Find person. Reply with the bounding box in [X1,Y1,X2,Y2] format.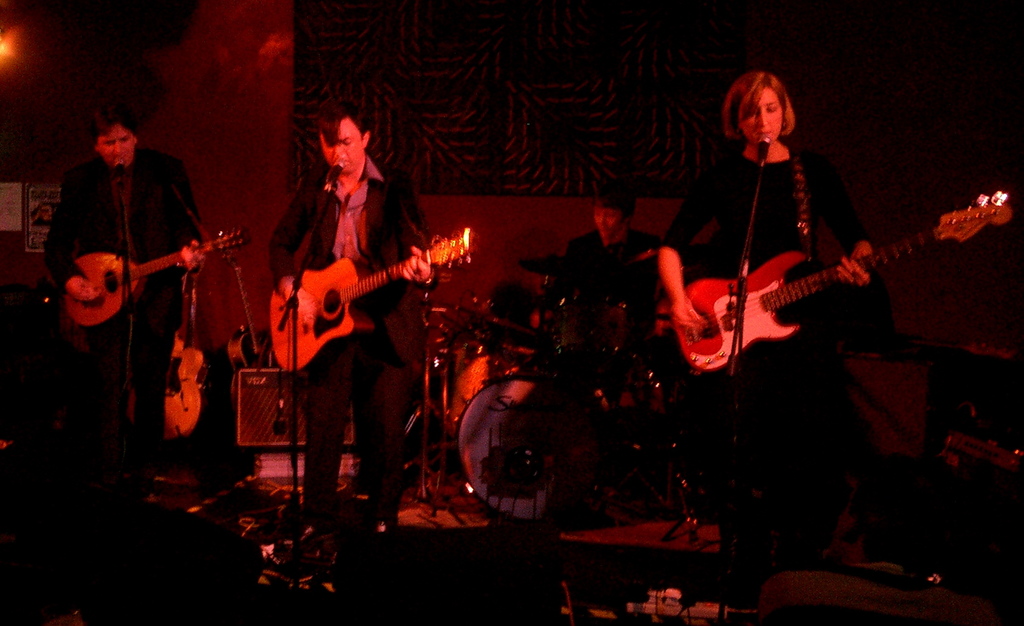
[665,72,840,504].
